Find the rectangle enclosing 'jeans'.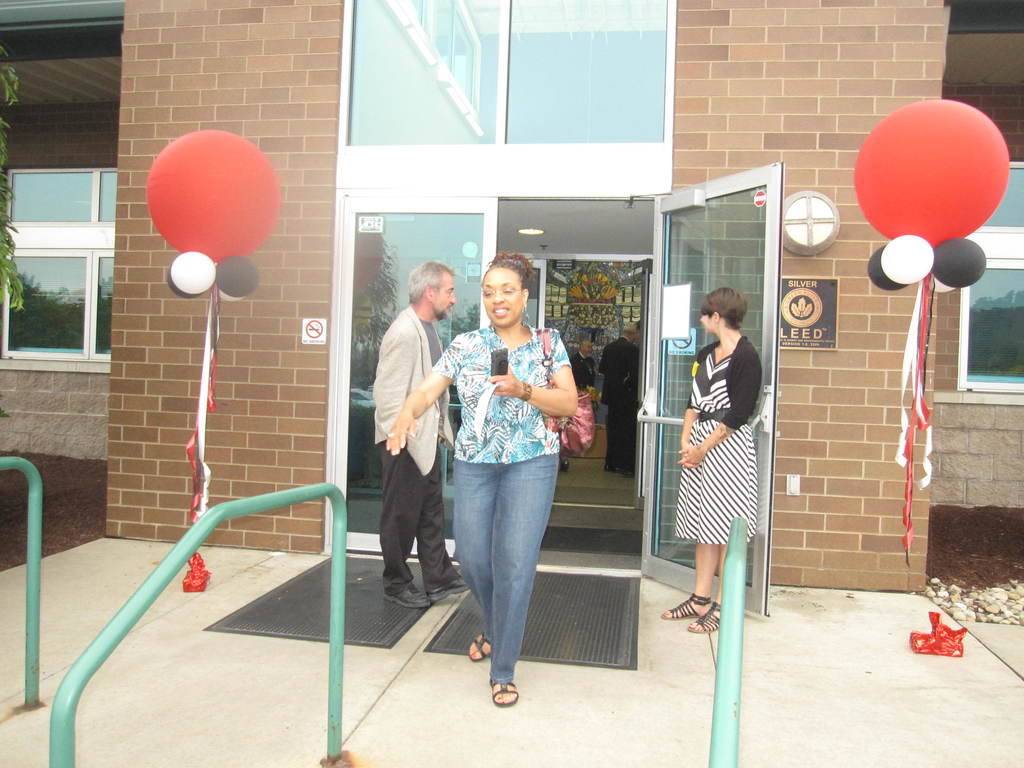
[438, 412, 564, 710].
